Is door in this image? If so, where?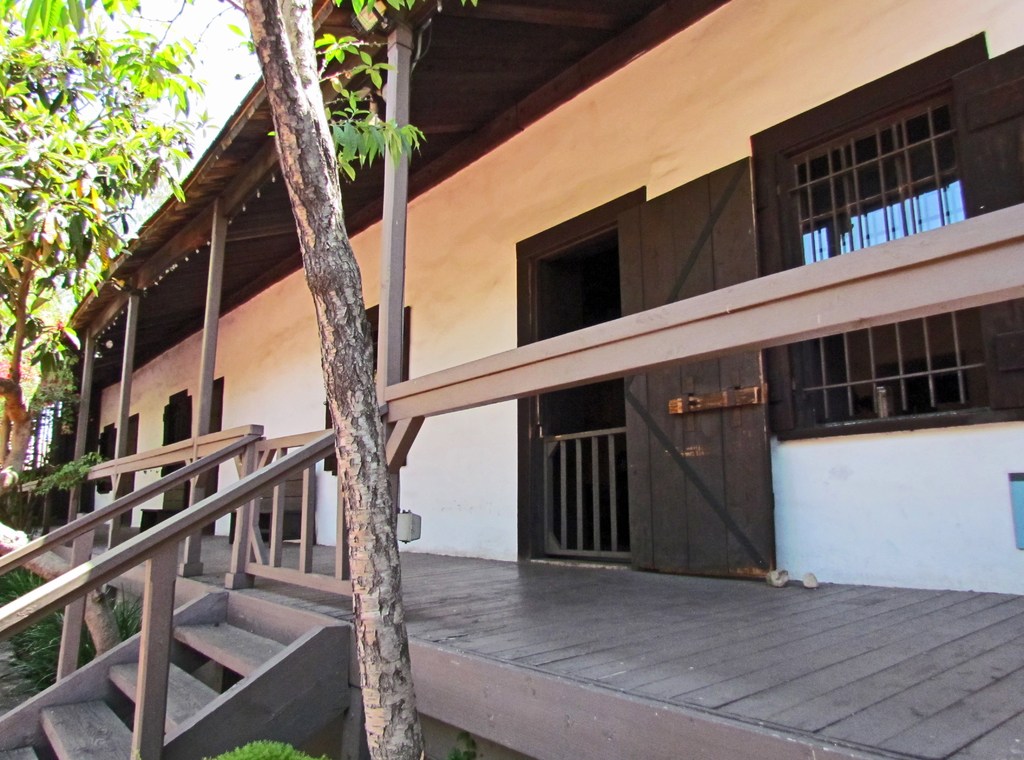
Yes, at BBox(157, 387, 193, 515).
